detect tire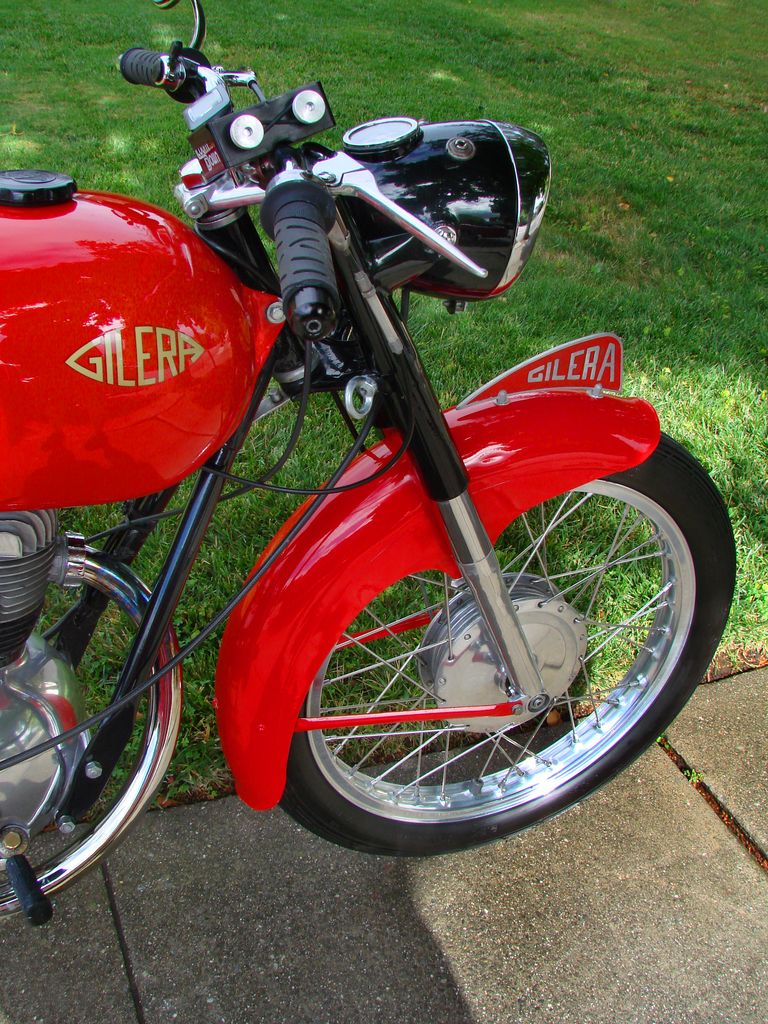
locate(216, 422, 732, 846)
